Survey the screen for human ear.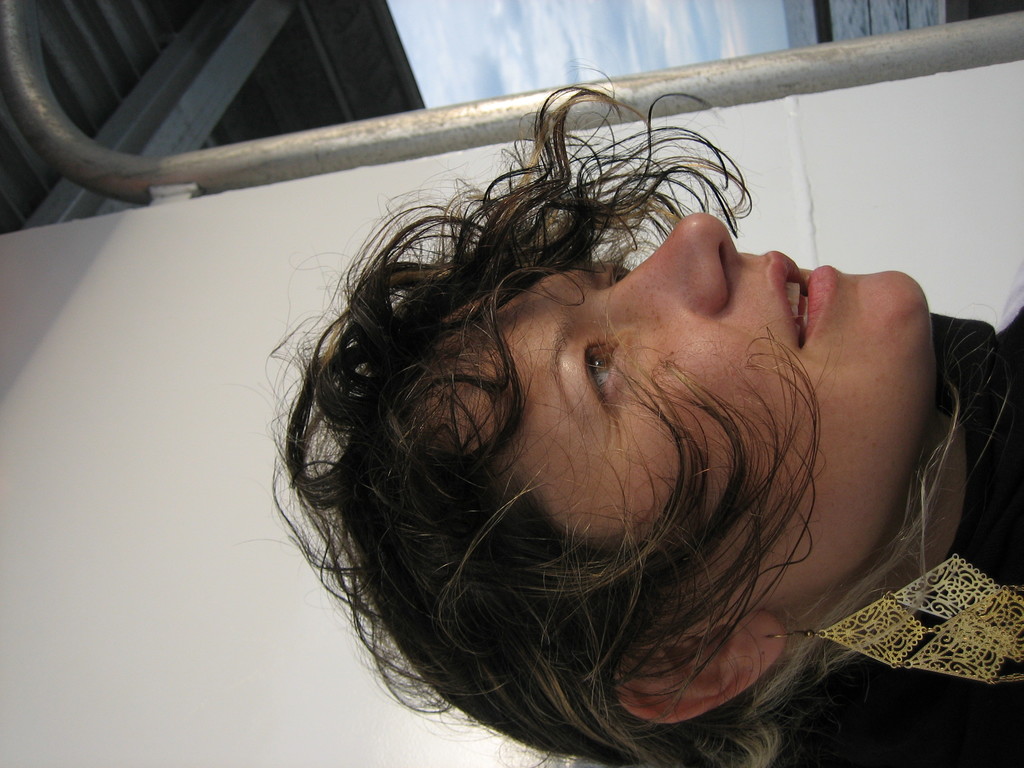
Survey found: <bbox>616, 608, 786, 723</bbox>.
